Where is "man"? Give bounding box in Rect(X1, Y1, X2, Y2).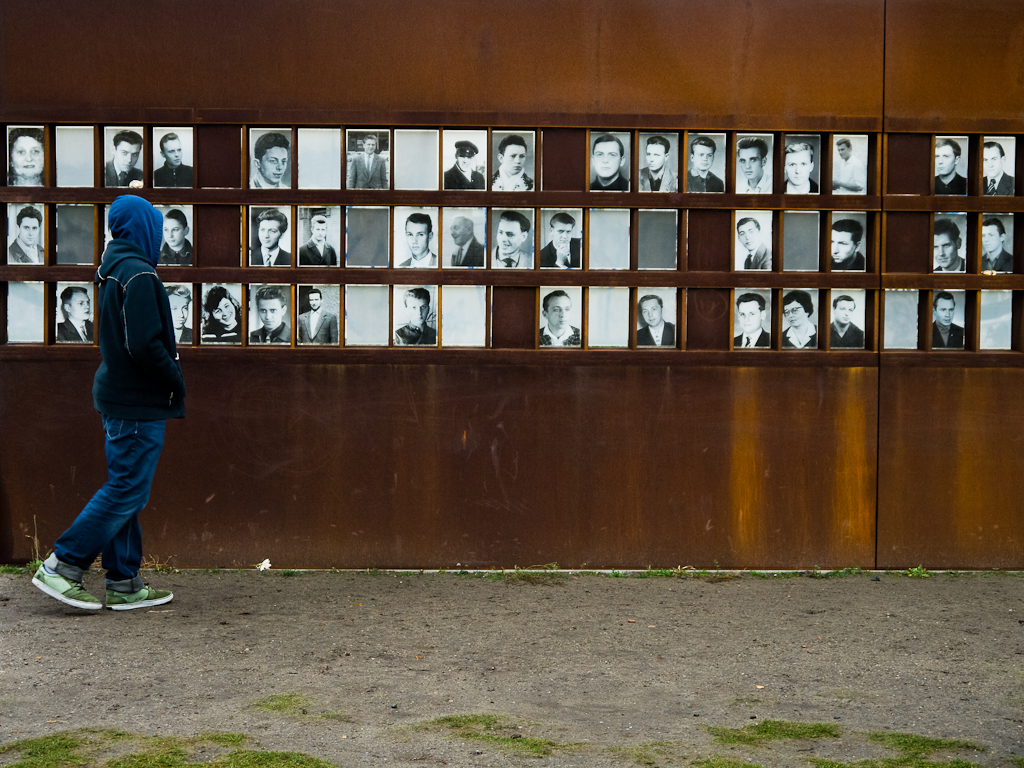
Rect(165, 281, 196, 346).
